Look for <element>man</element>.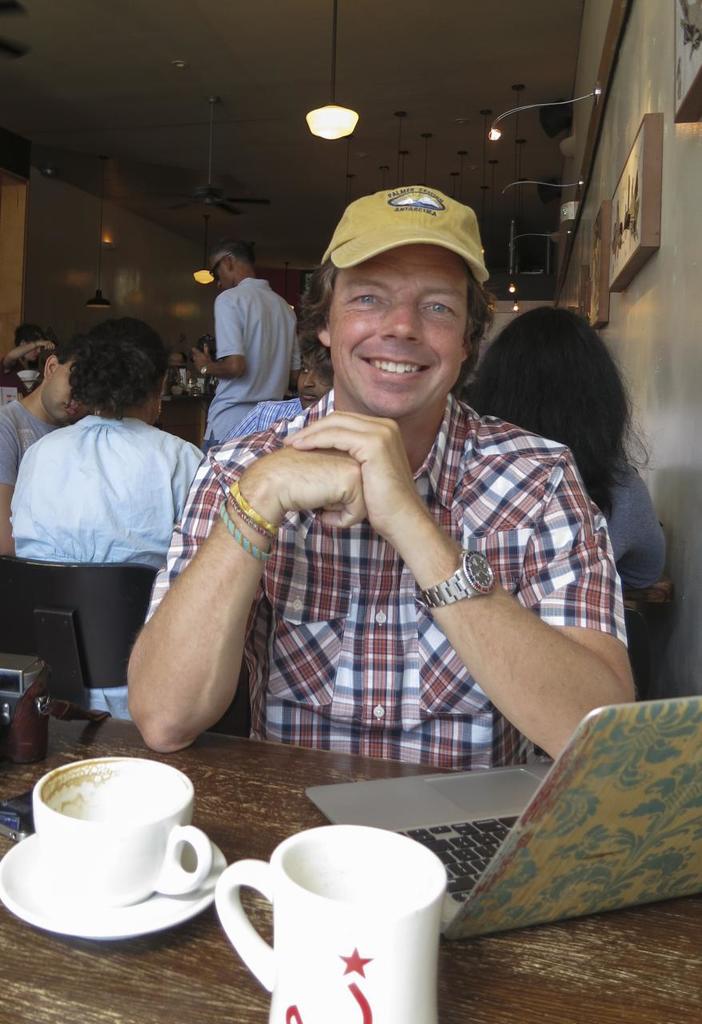
Found: 0, 330, 92, 555.
